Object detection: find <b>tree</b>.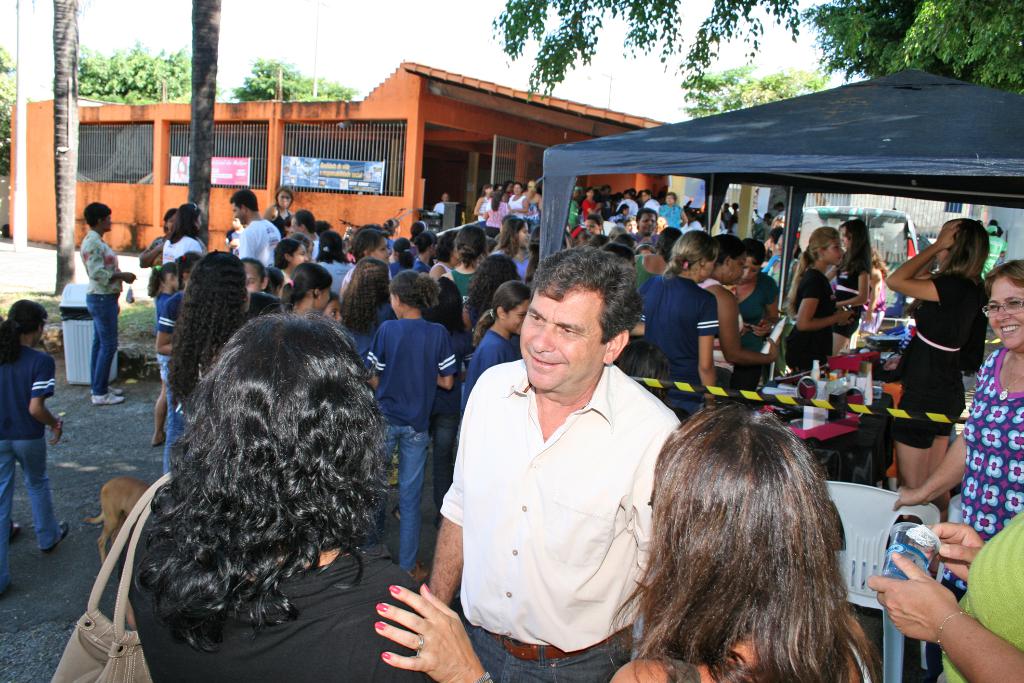
(483,0,1023,249).
